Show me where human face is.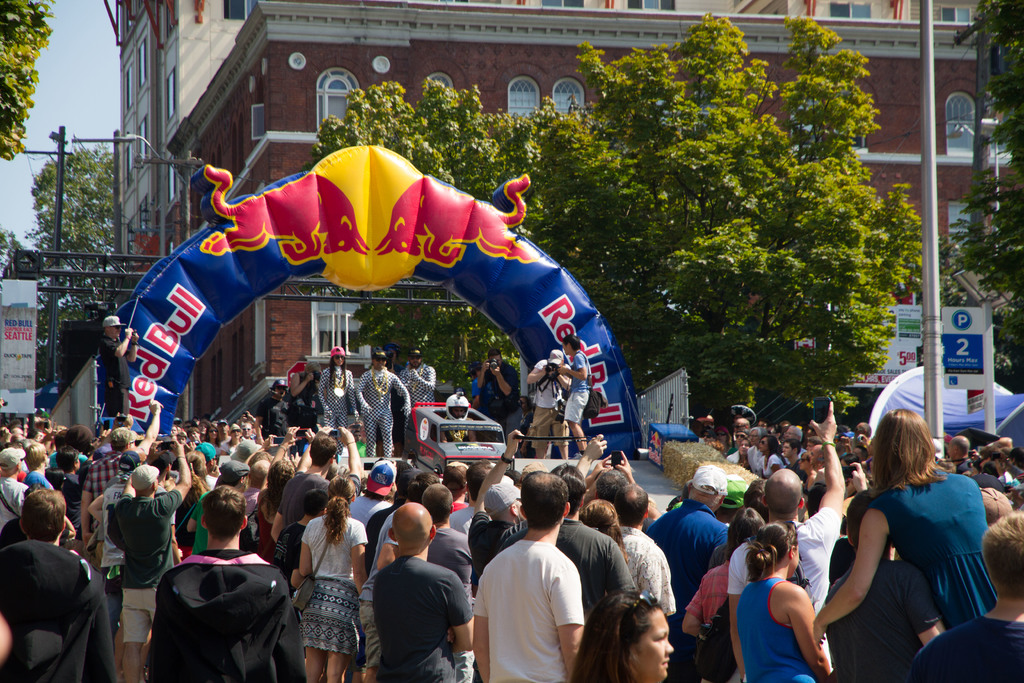
human face is at crop(748, 428, 758, 444).
